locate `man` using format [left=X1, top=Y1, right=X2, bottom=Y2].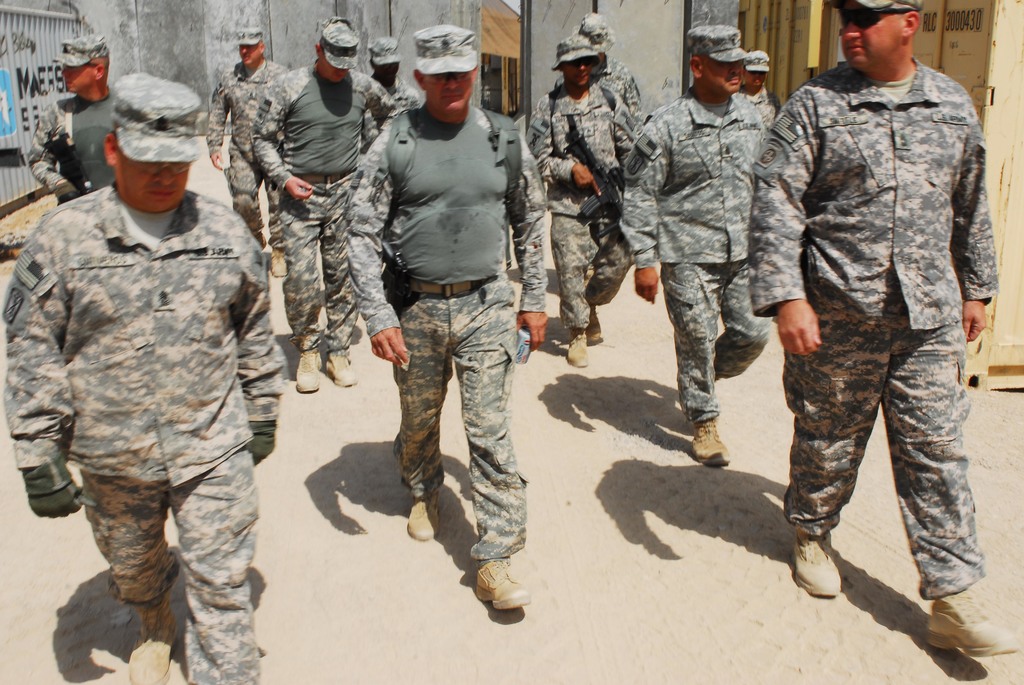
[left=533, top=31, right=637, bottom=365].
